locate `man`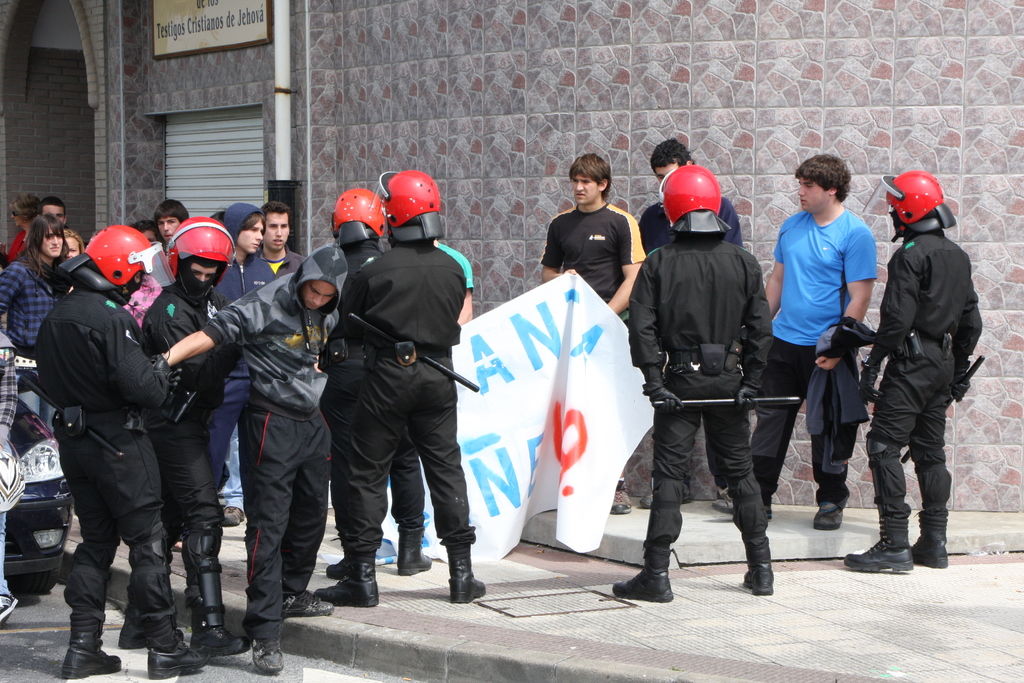
select_region(535, 152, 656, 514)
